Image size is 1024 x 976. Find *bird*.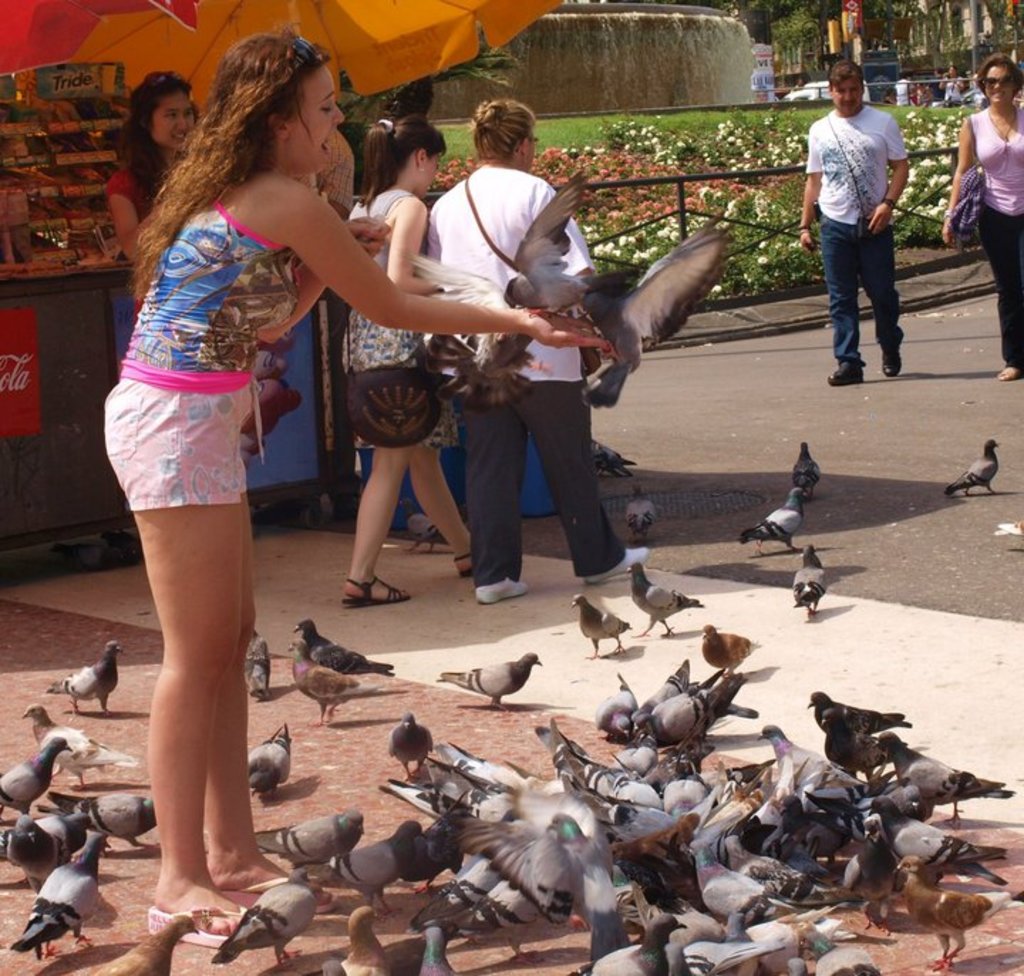
select_region(243, 630, 269, 701).
